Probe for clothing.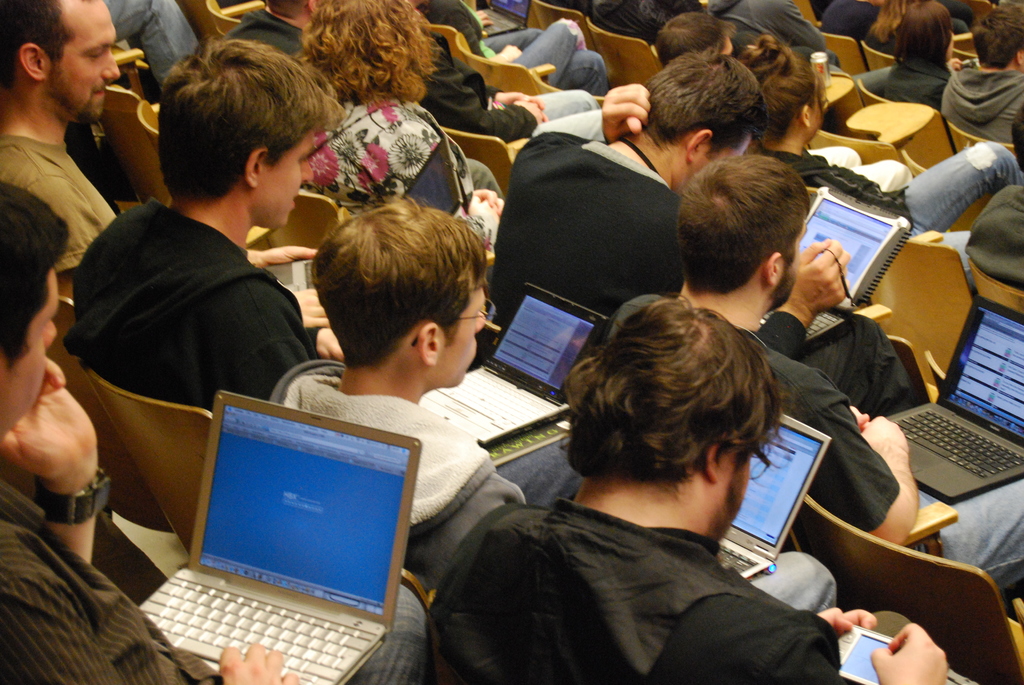
Probe result: l=415, t=0, r=604, b=93.
